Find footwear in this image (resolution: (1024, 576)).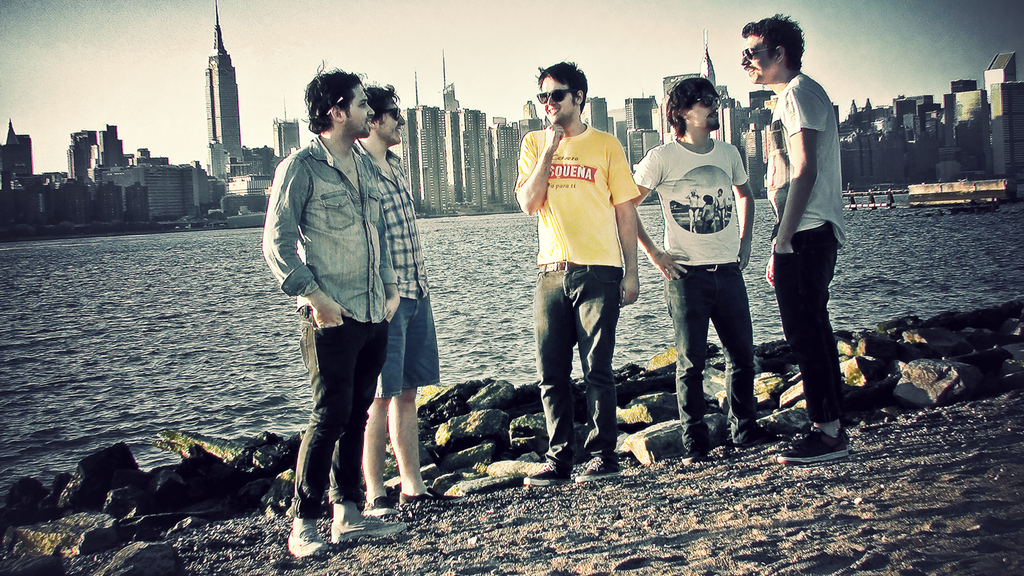
[x1=362, y1=494, x2=397, y2=517].
